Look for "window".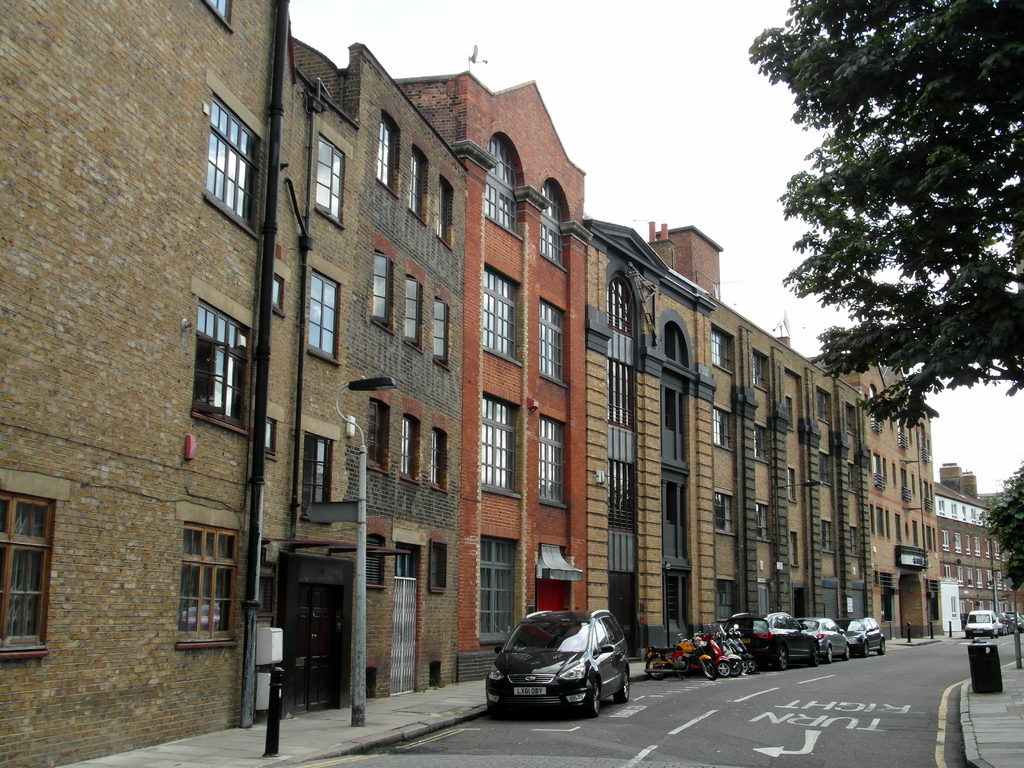
Found: {"x1": 607, "y1": 456, "x2": 641, "y2": 535}.
